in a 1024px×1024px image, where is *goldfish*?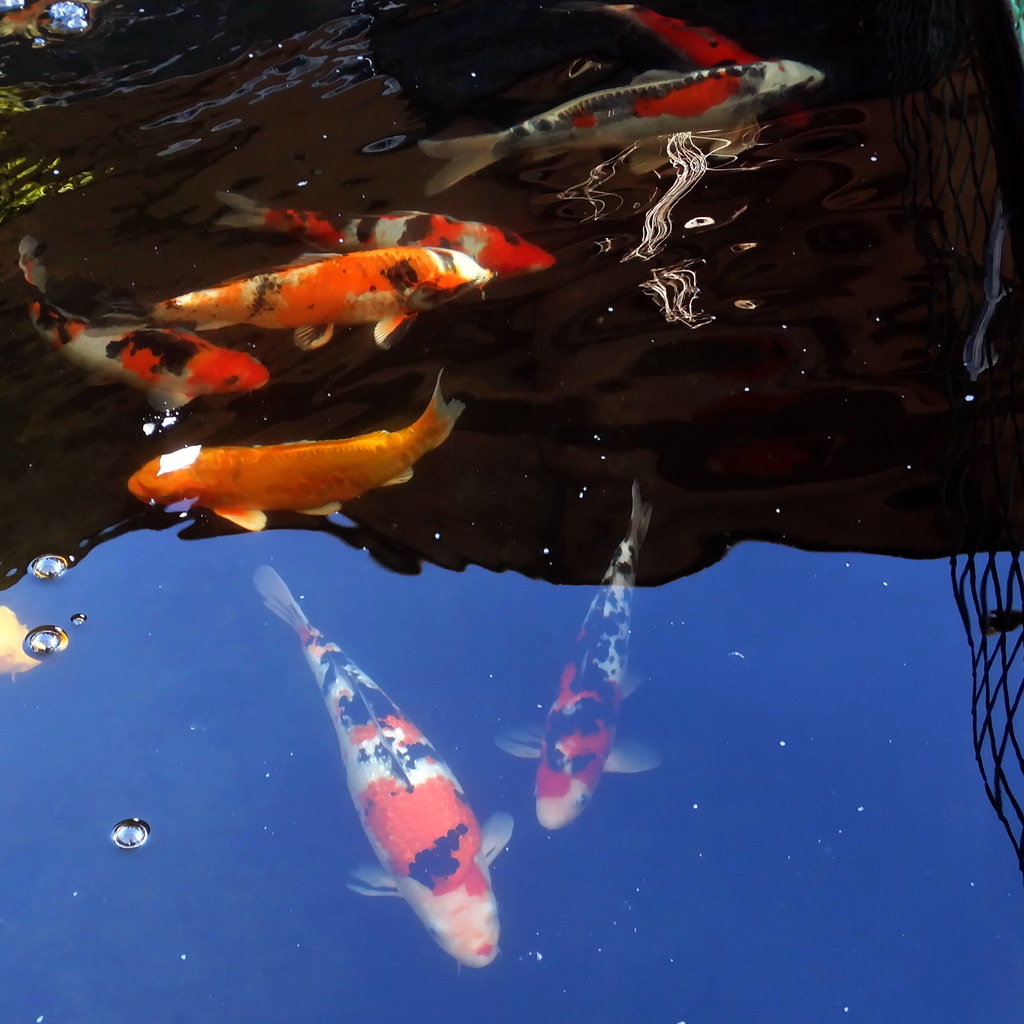
<bbox>23, 235, 275, 406</bbox>.
